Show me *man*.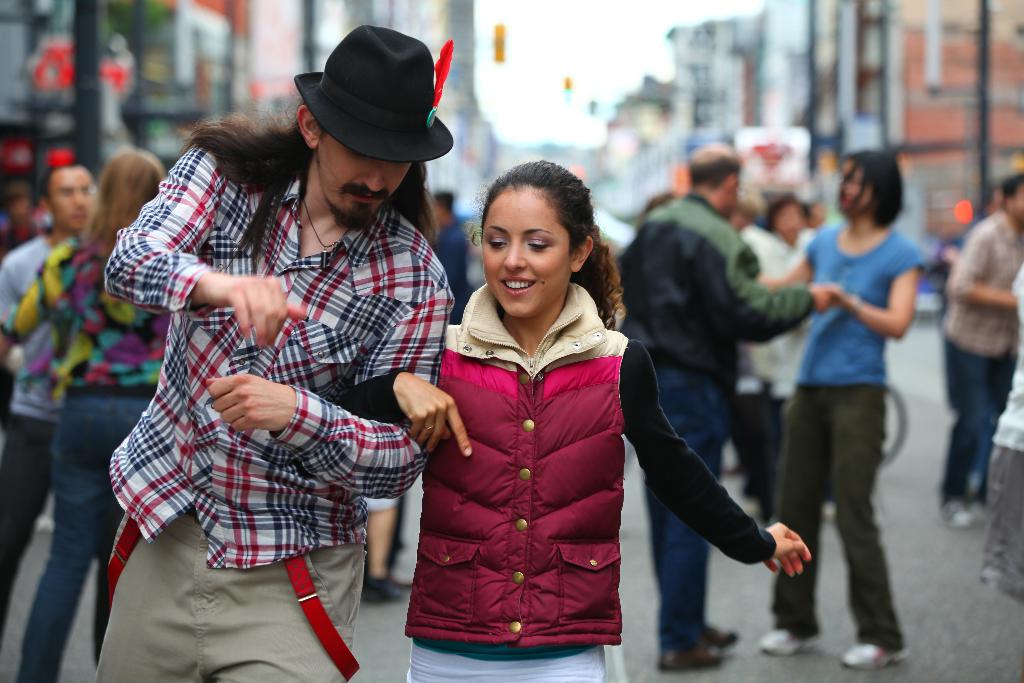
*man* is here: (0, 158, 100, 655).
